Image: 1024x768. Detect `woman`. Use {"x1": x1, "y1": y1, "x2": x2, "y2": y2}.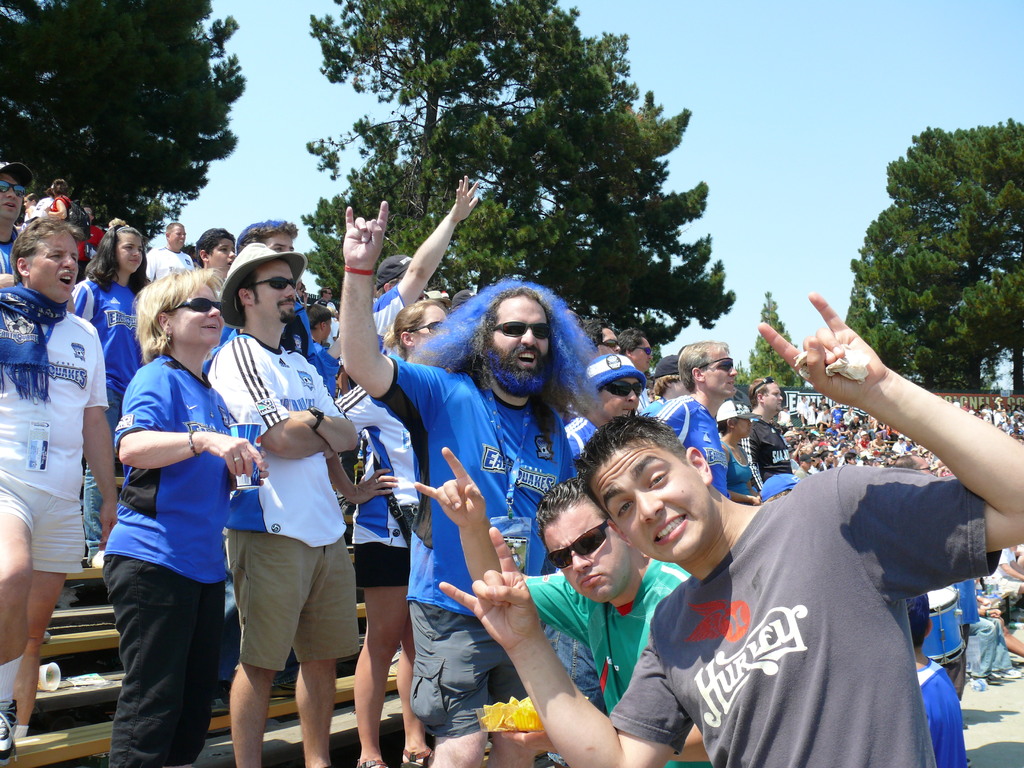
{"x1": 90, "y1": 258, "x2": 276, "y2": 767}.
